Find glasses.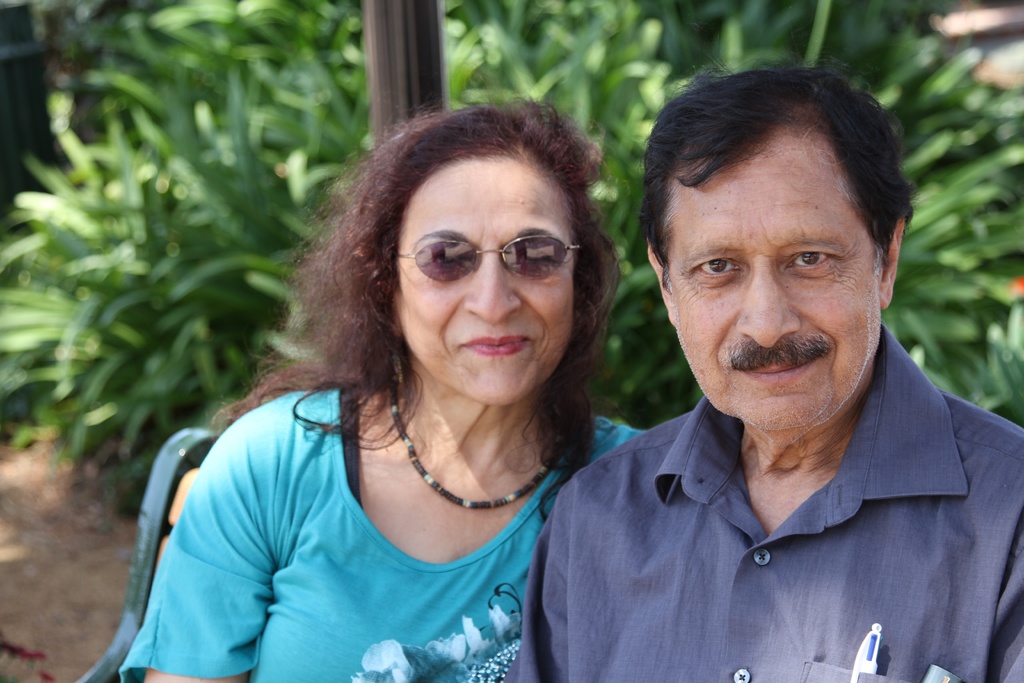
bbox=(385, 235, 588, 289).
